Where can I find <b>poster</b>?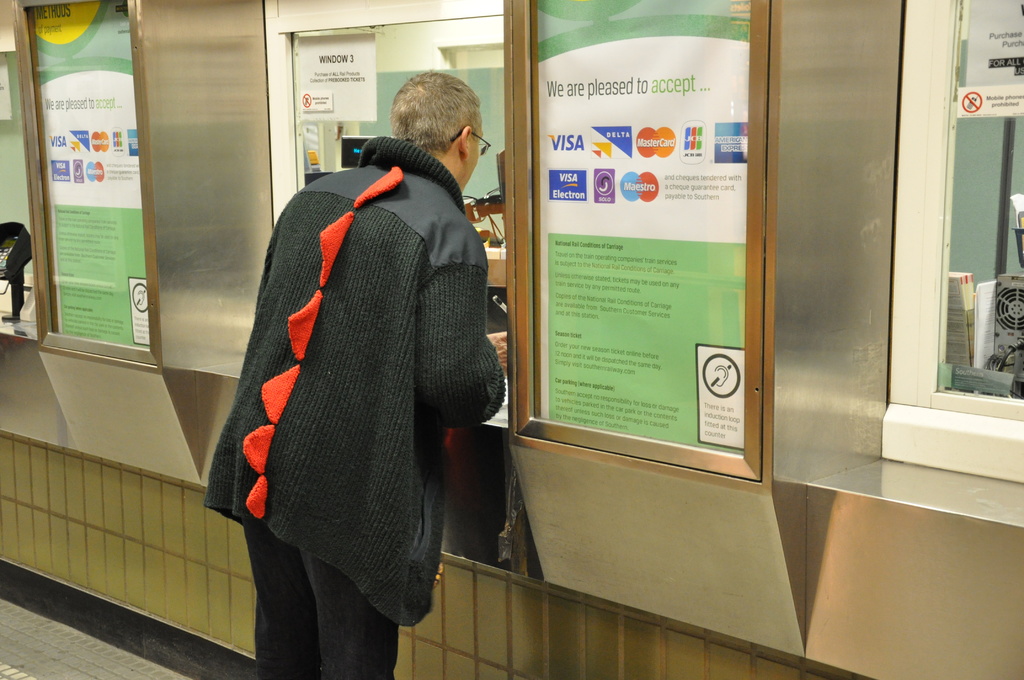
You can find it at {"x1": 291, "y1": 27, "x2": 379, "y2": 118}.
